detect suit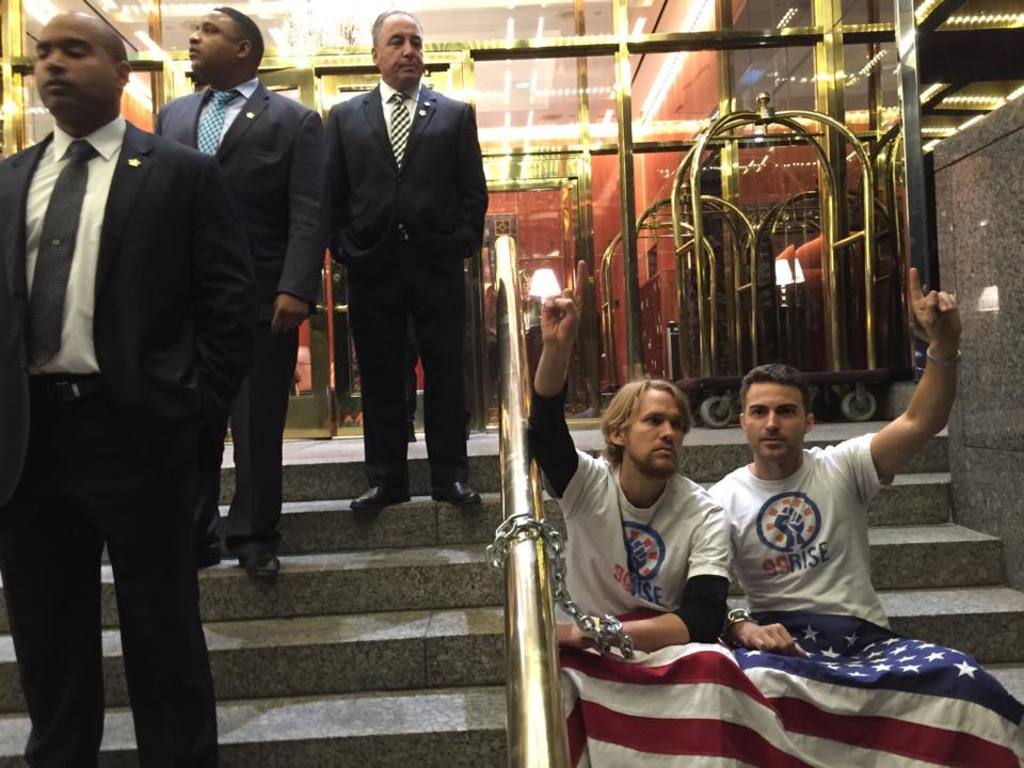
15 0 262 758
